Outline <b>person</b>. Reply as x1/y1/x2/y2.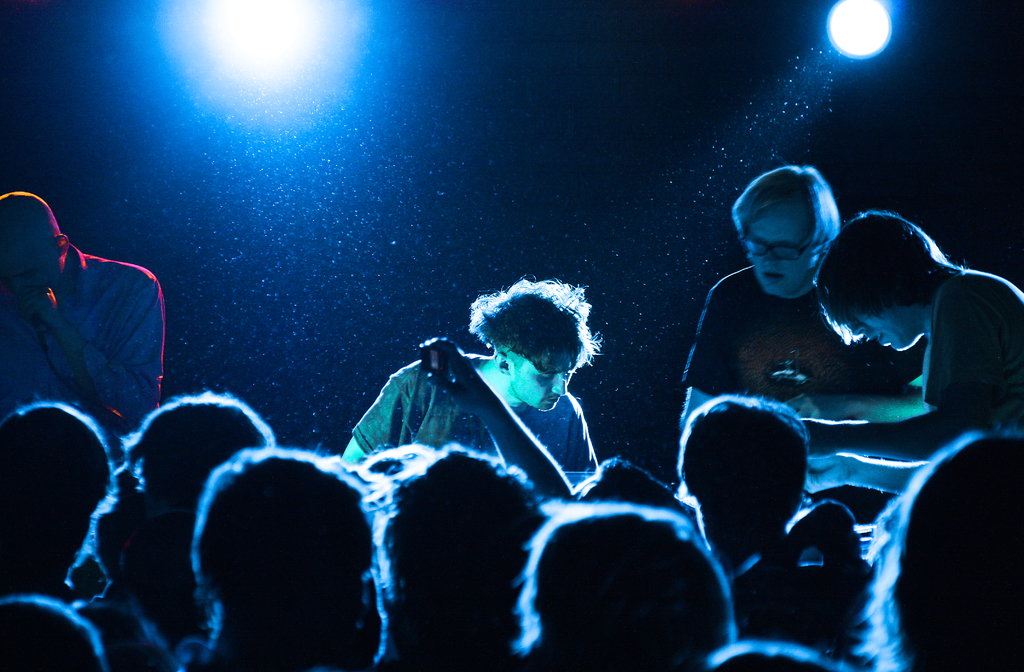
0/182/165/445.
